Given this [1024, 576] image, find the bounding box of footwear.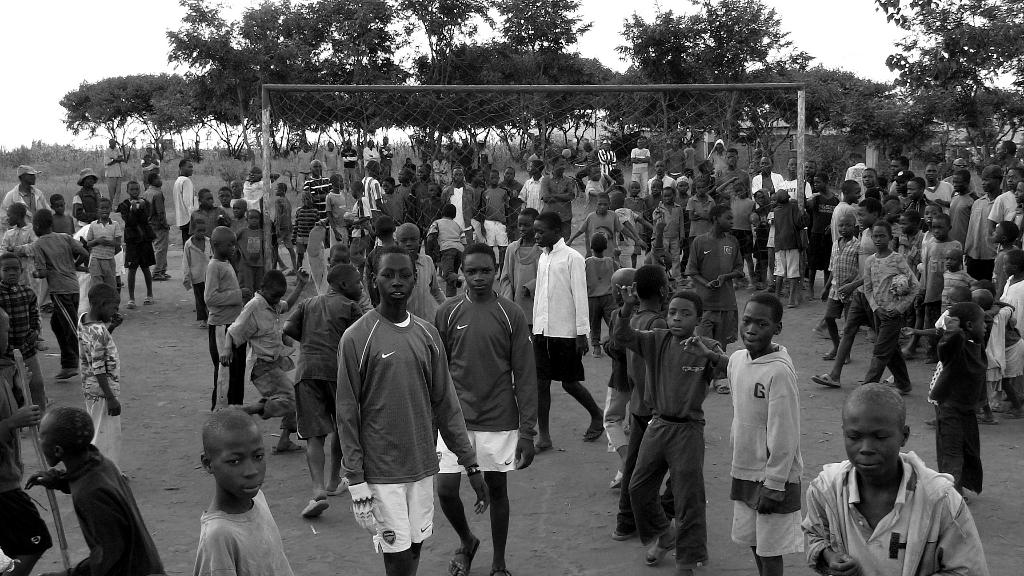
box=[880, 374, 896, 386].
